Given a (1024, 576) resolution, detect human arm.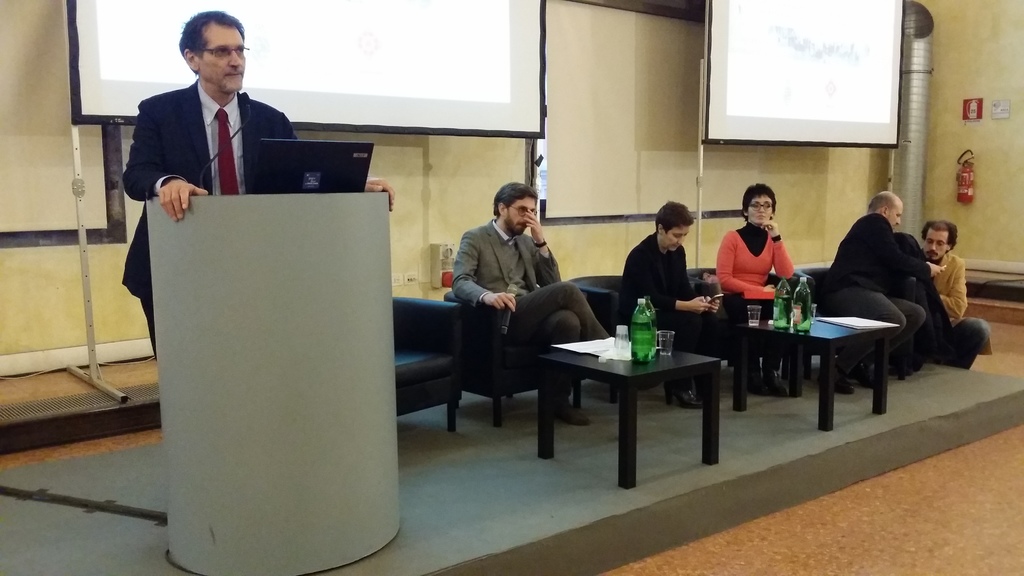
{"left": 935, "top": 255, "right": 971, "bottom": 324}.
